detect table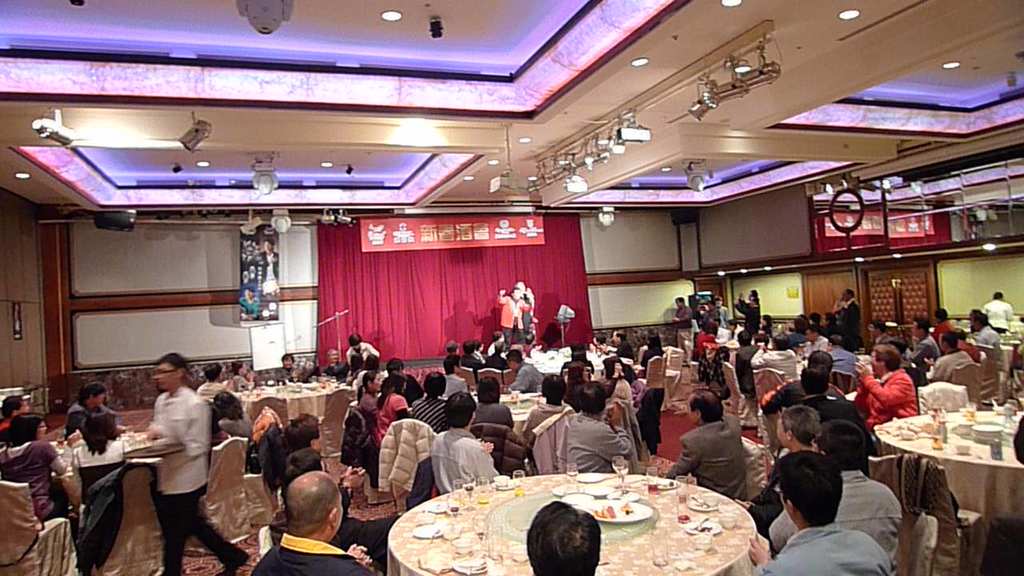
bbox(387, 474, 757, 575)
